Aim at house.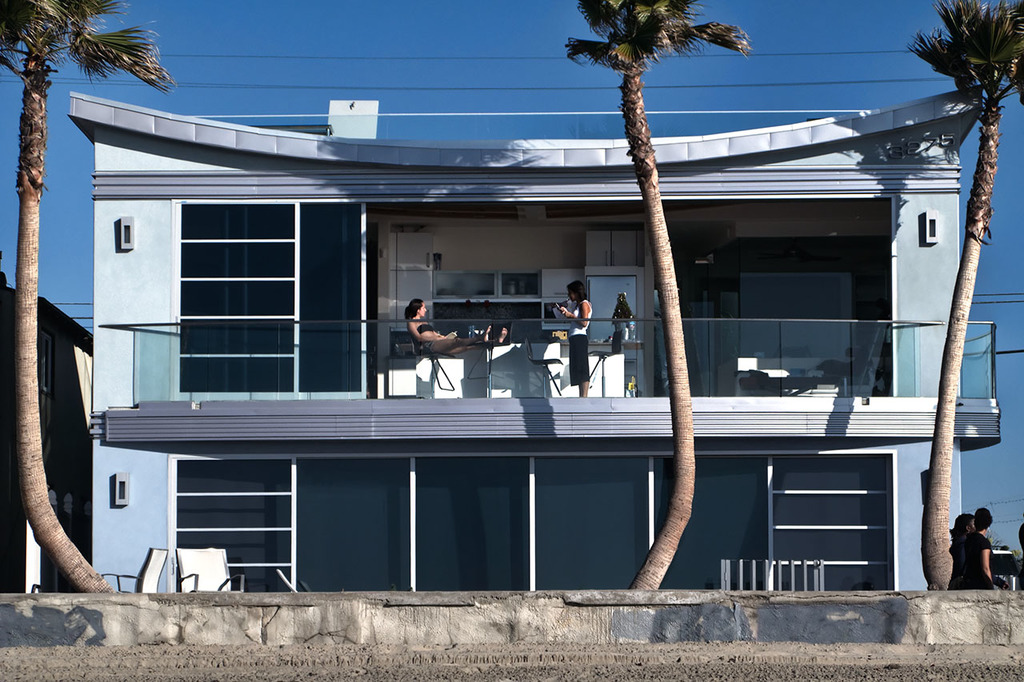
Aimed at 61, 85, 1001, 594.
